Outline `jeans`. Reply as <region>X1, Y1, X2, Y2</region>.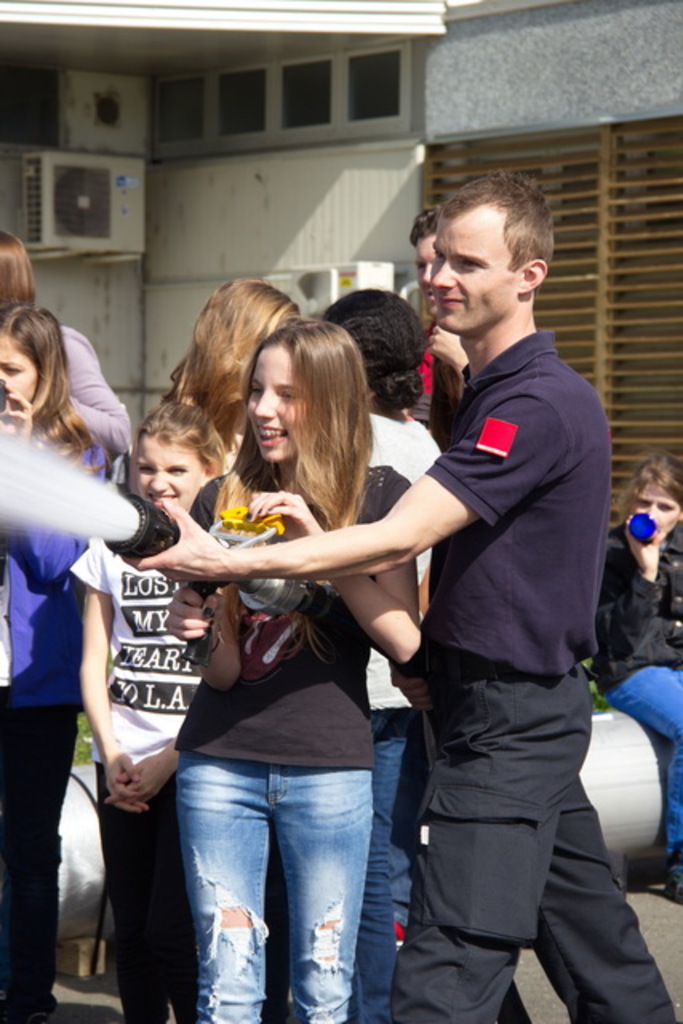
<region>608, 664, 681, 861</region>.
